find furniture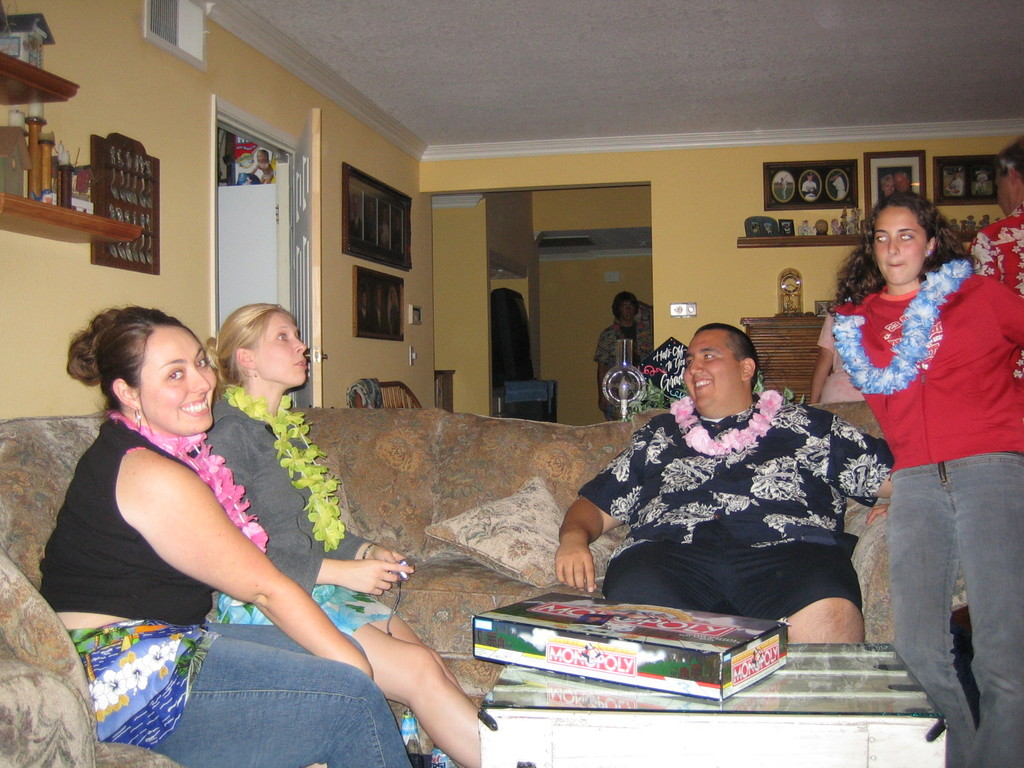
<bbox>353, 378, 422, 408</bbox>
